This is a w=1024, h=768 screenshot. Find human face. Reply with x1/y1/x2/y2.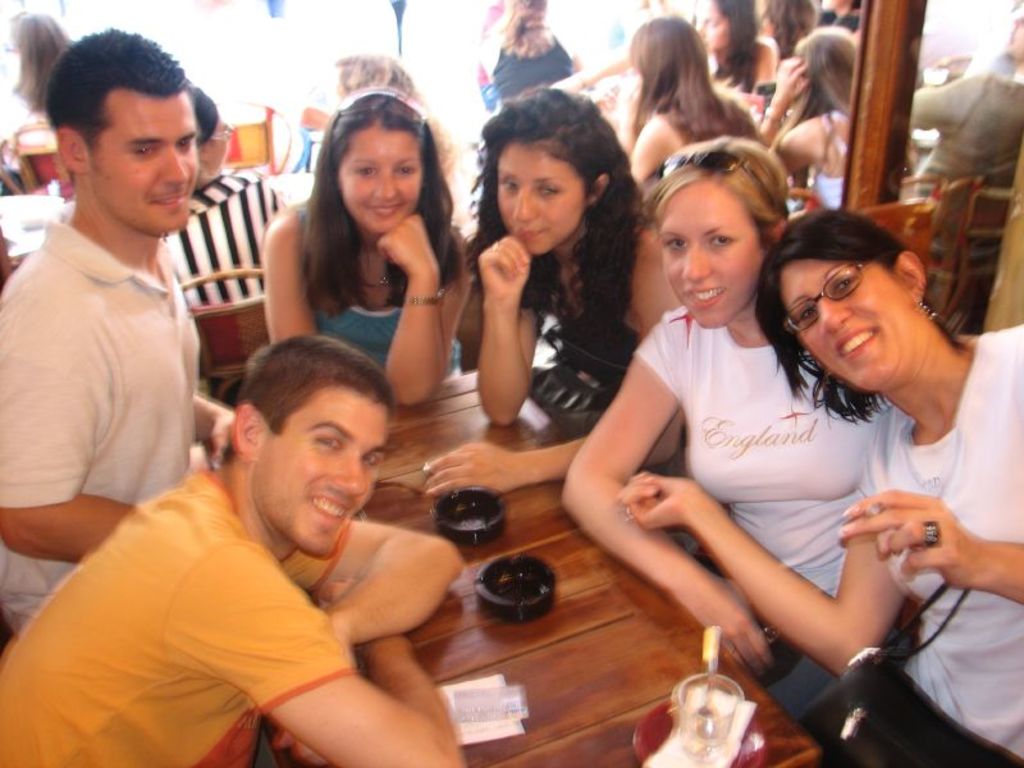
334/120/422/242.
